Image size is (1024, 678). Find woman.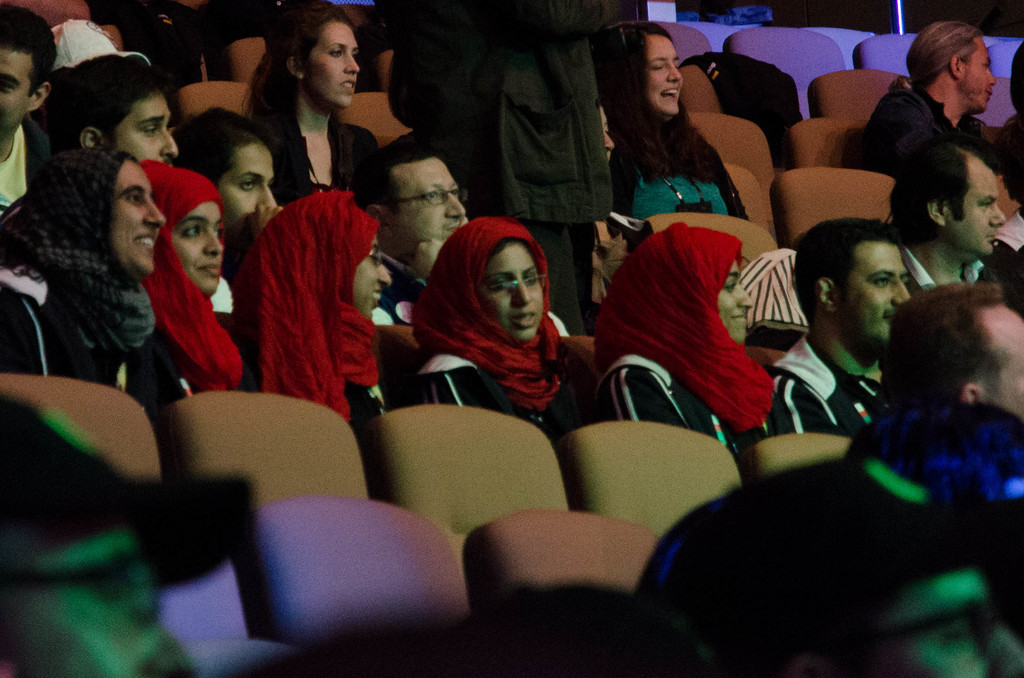
(left=591, top=24, right=783, bottom=227).
